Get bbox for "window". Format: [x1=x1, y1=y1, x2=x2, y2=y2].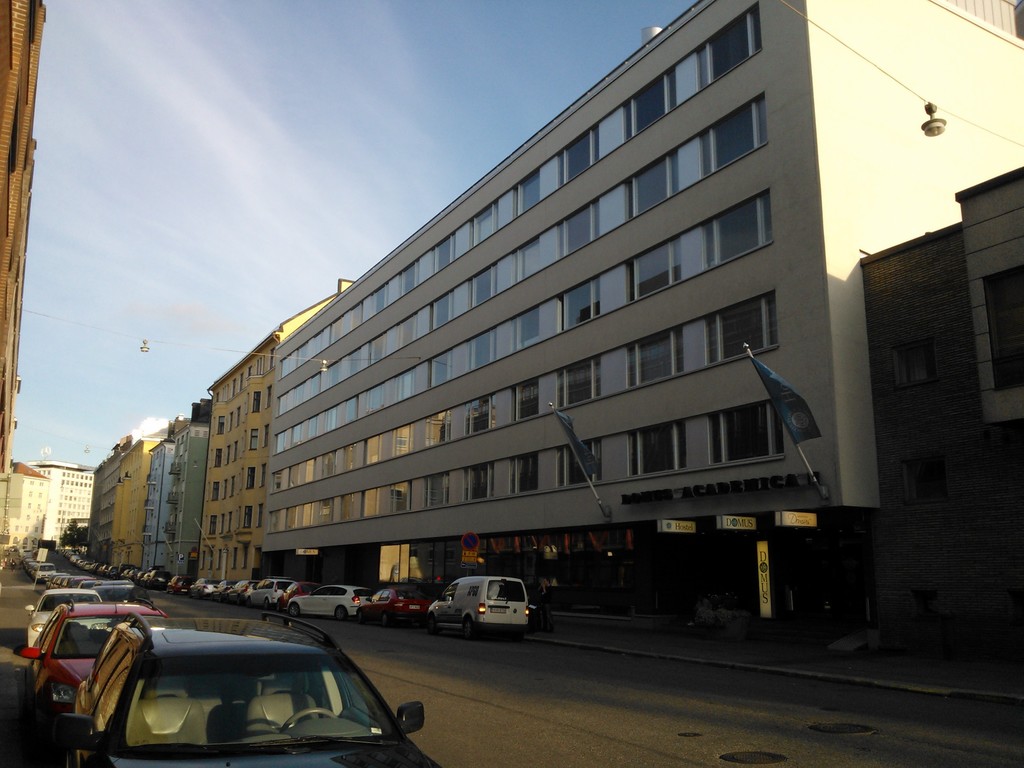
[x1=431, y1=238, x2=452, y2=272].
